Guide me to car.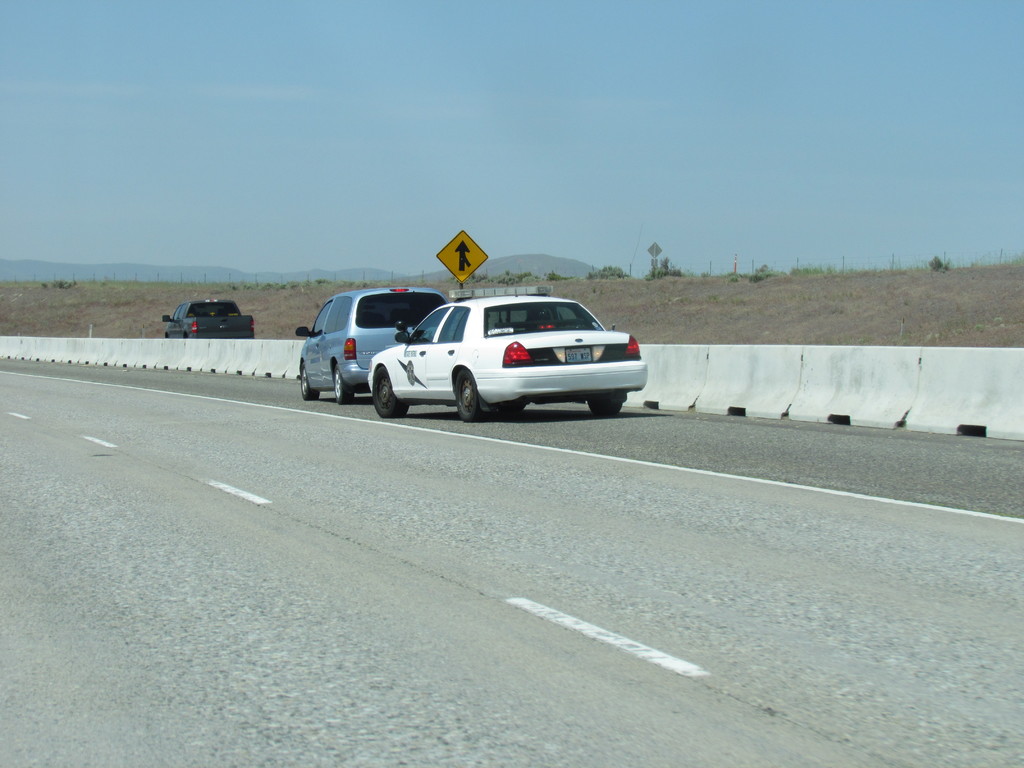
Guidance: l=372, t=291, r=643, b=419.
